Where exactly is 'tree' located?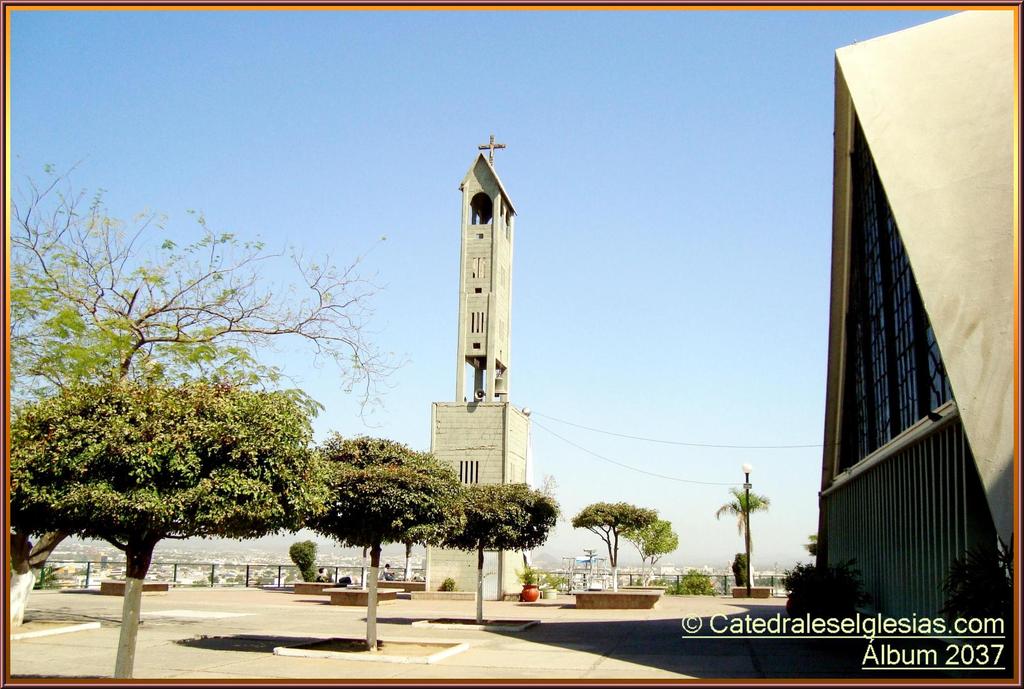
Its bounding box is x1=15 y1=372 x2=328 y2=679.
